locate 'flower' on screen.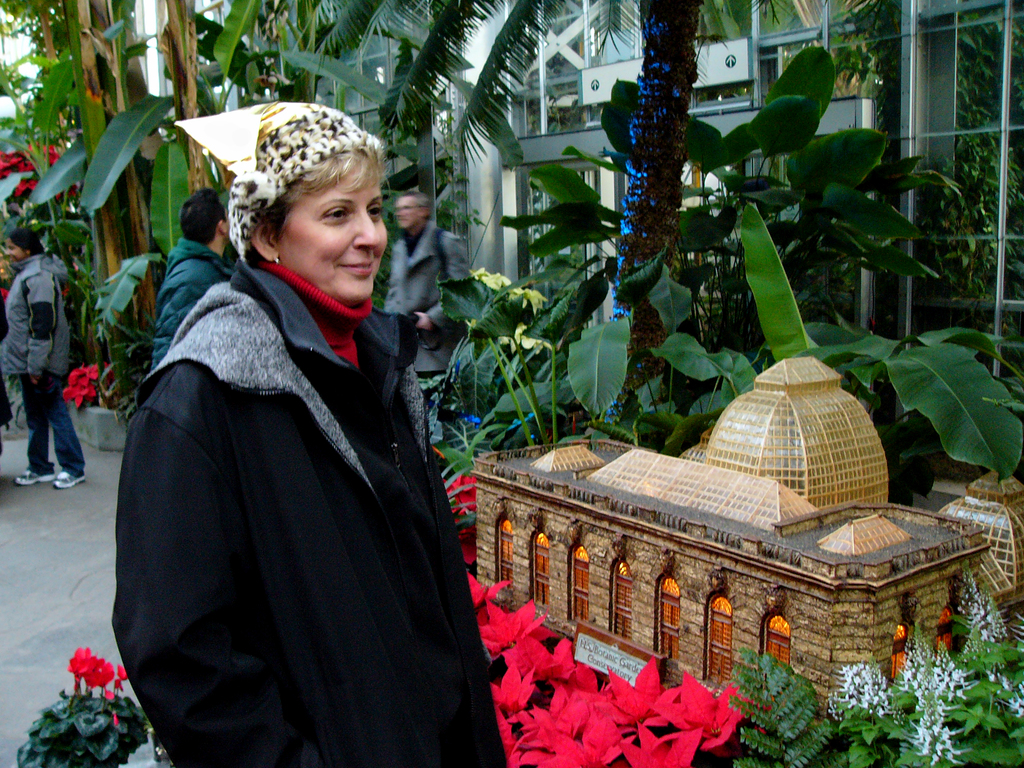
On screen at detection(64, 647, 92, 689).
